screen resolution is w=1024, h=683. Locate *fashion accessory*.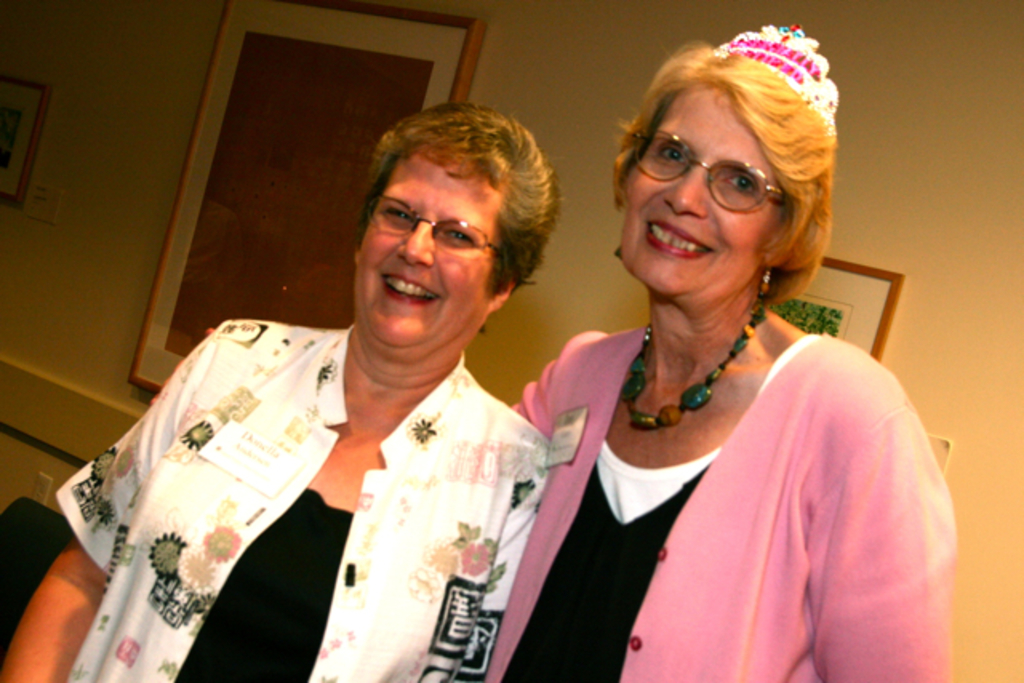
bbox=(755, 258, 774, 301).
